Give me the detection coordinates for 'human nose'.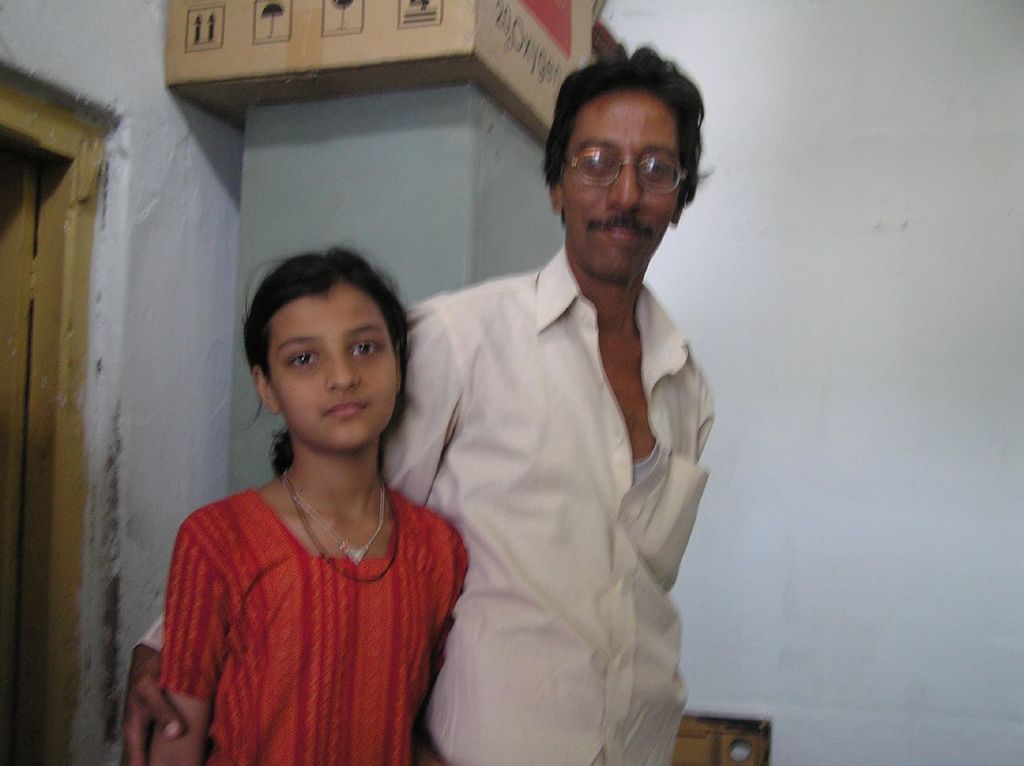
pyautogui.locateOnScreen(603, 162, 642, 217).
